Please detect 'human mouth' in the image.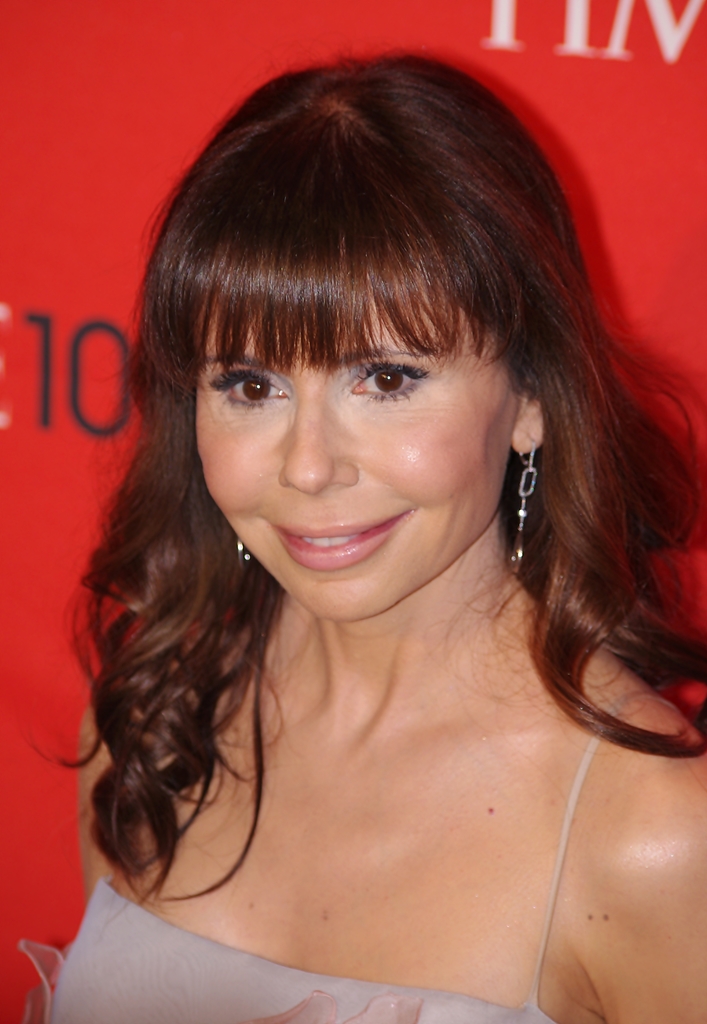
(left=269, top=511, right=415, bottom=572).
